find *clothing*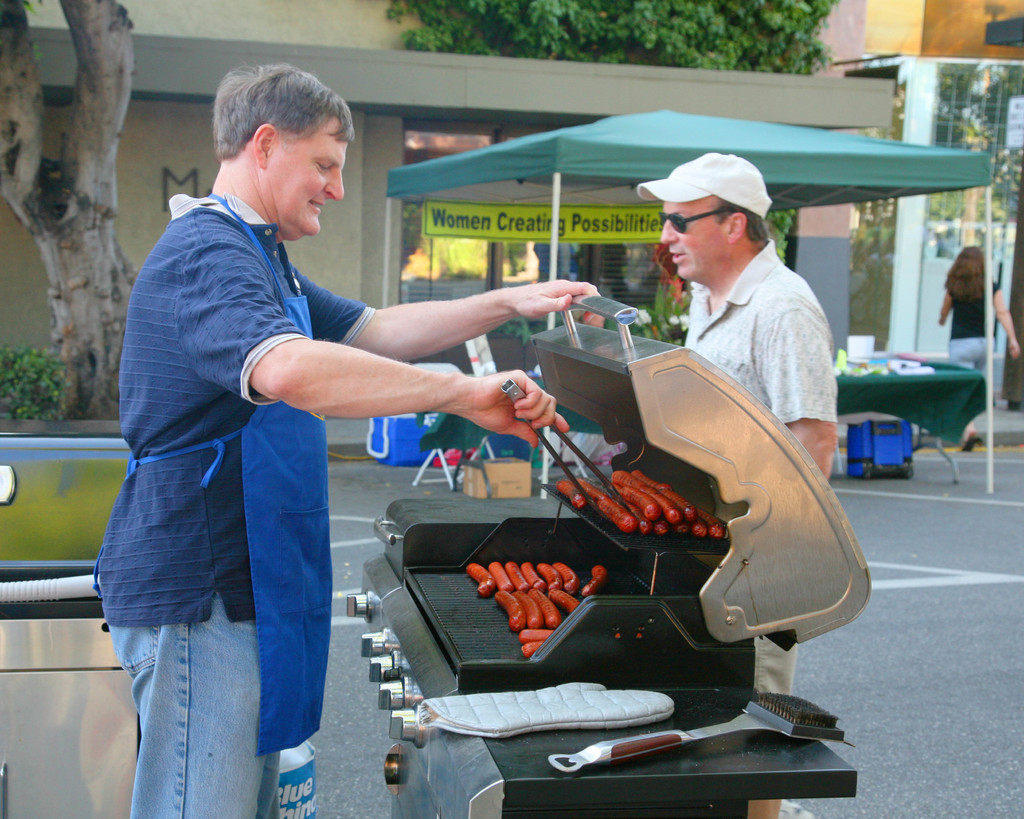
86/186/385/818
